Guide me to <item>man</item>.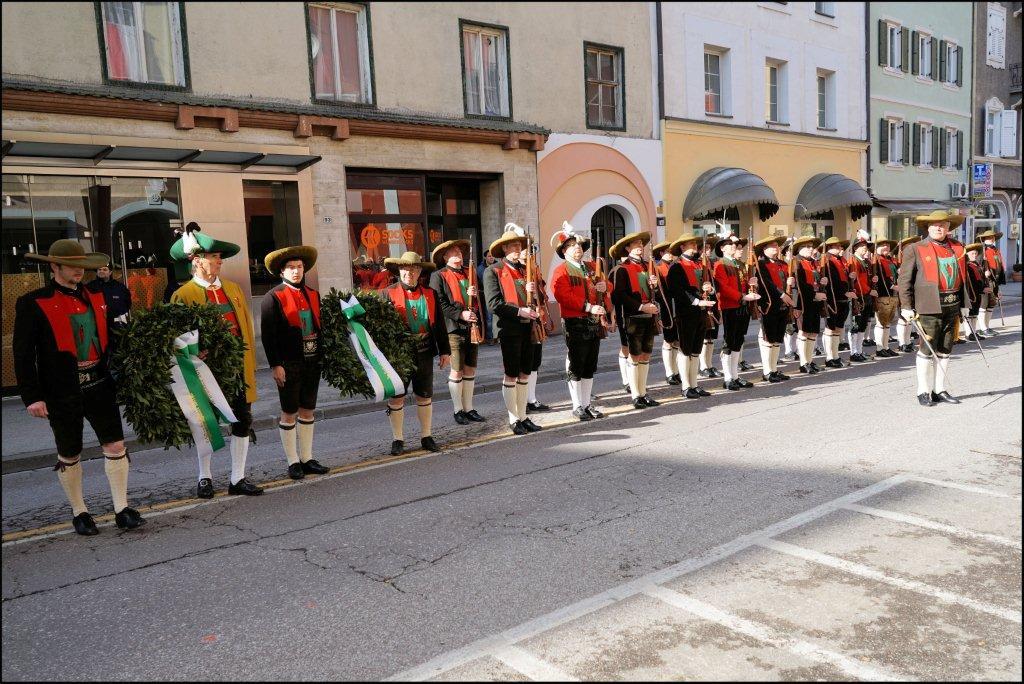
Guidance: (left=481, top=221, right=546, bottom=434).
